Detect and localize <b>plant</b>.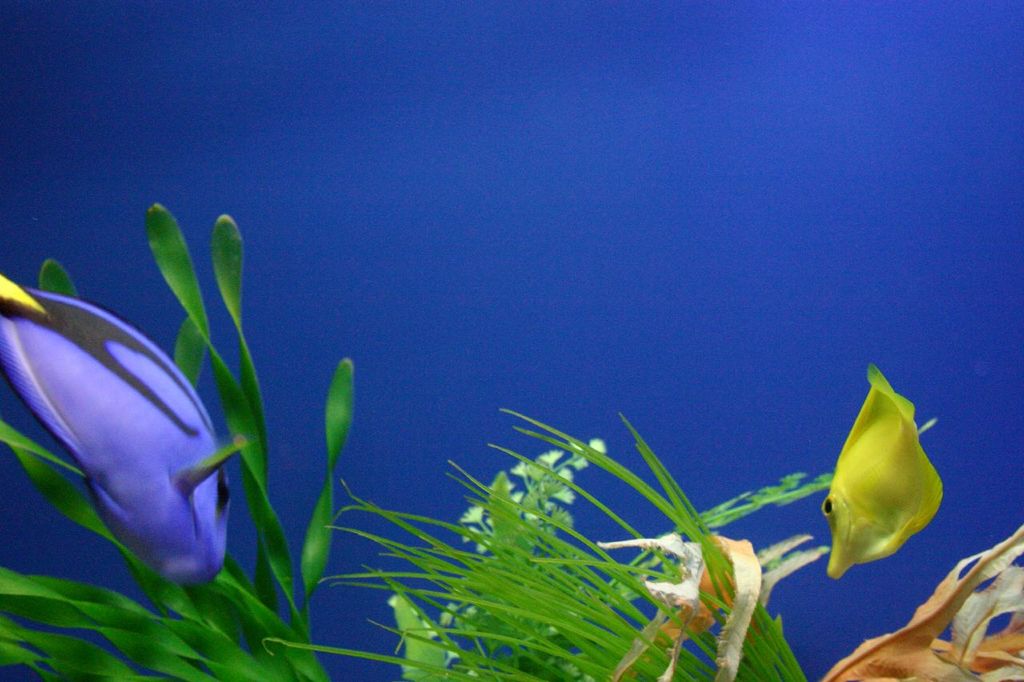
Localized at detection(258, 402, 807, 681).
